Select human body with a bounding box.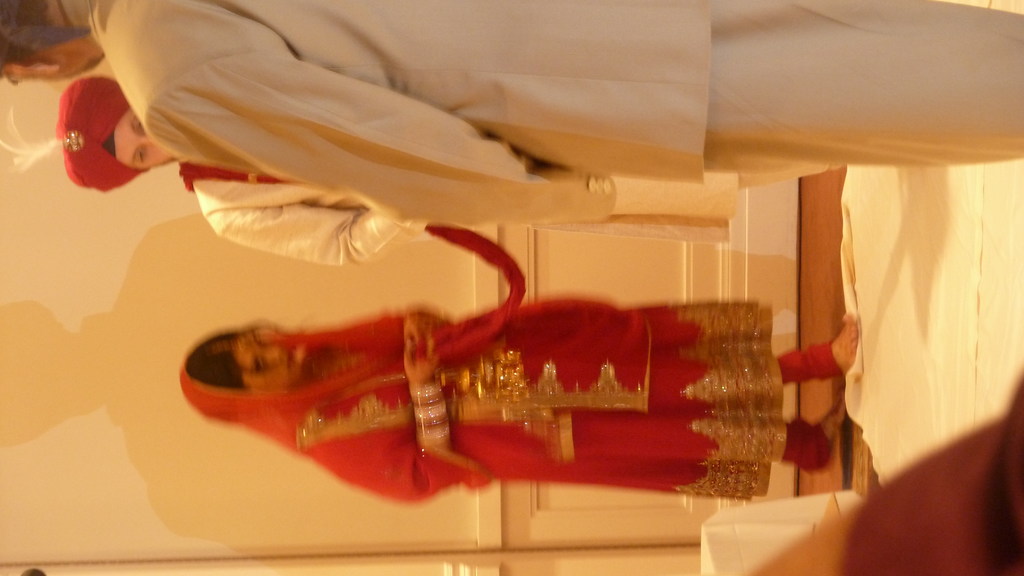
92:0:1023:225.
